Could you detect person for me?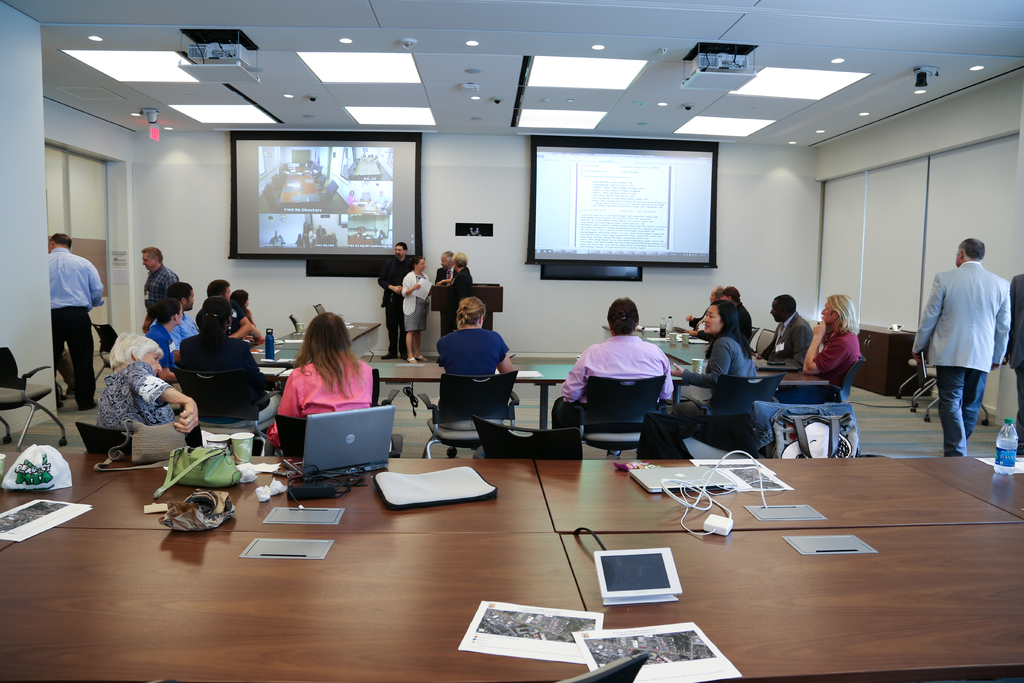
Detection result: x1=401 y1=254 x2=437 y2=363.
